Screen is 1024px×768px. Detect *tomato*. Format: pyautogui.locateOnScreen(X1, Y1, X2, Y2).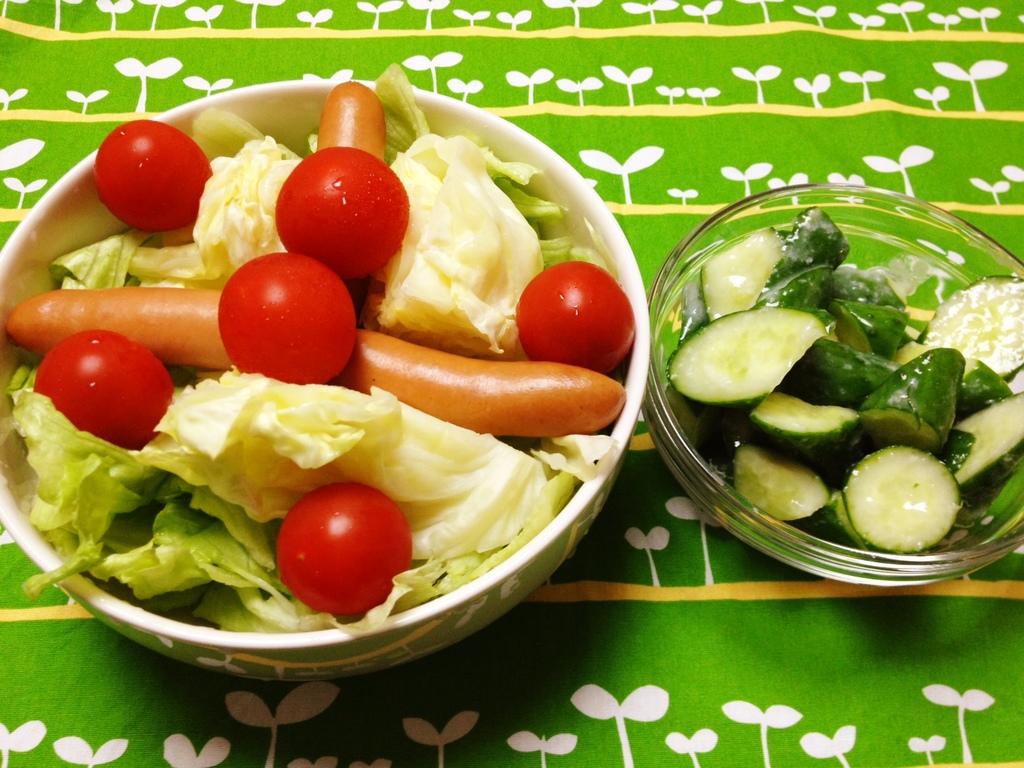
pyautogui.locateOnScreen(218, 252, 355, 386).
